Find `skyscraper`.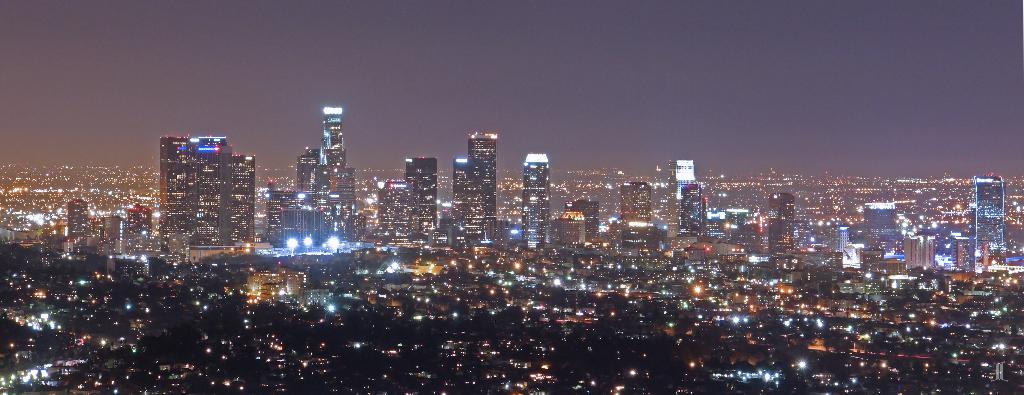
678, 181, 707, 245.
